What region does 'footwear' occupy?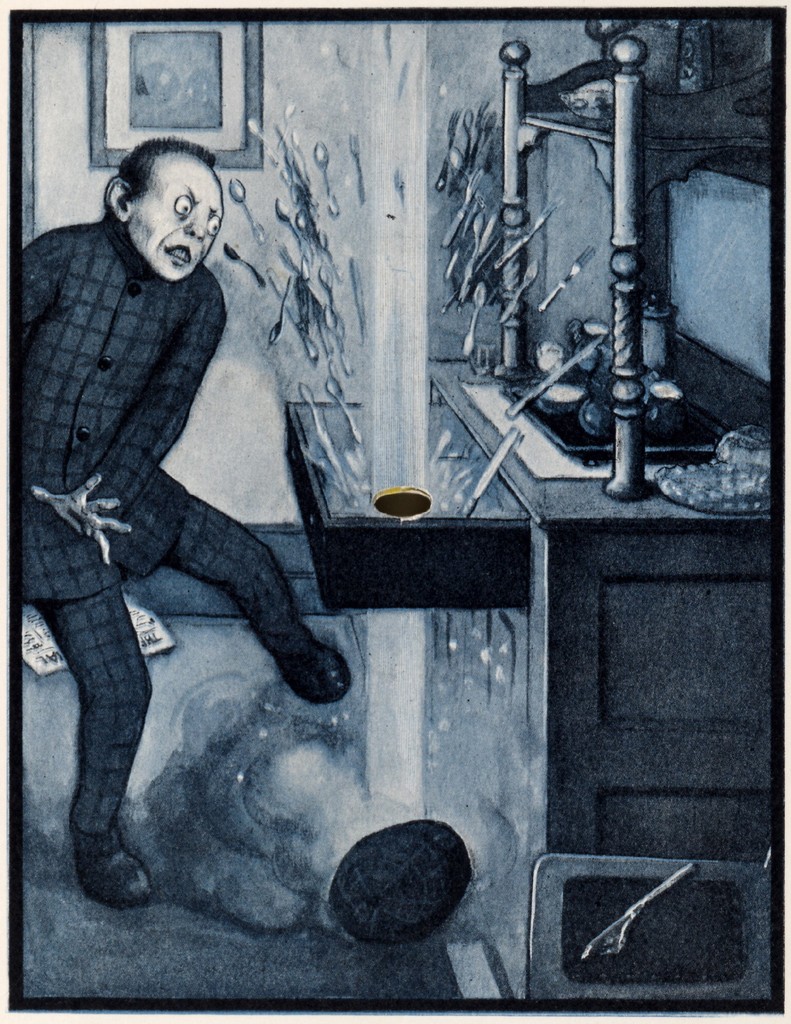
[x1=75, y1=826, x2=158, y2=907].
